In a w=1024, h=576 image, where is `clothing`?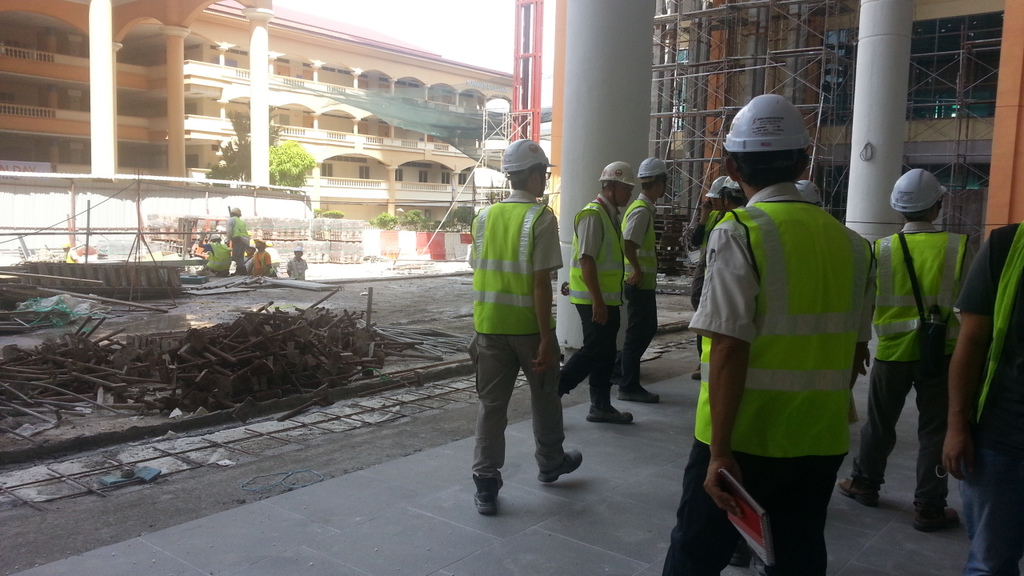
region(286, 256, 309, 278).
